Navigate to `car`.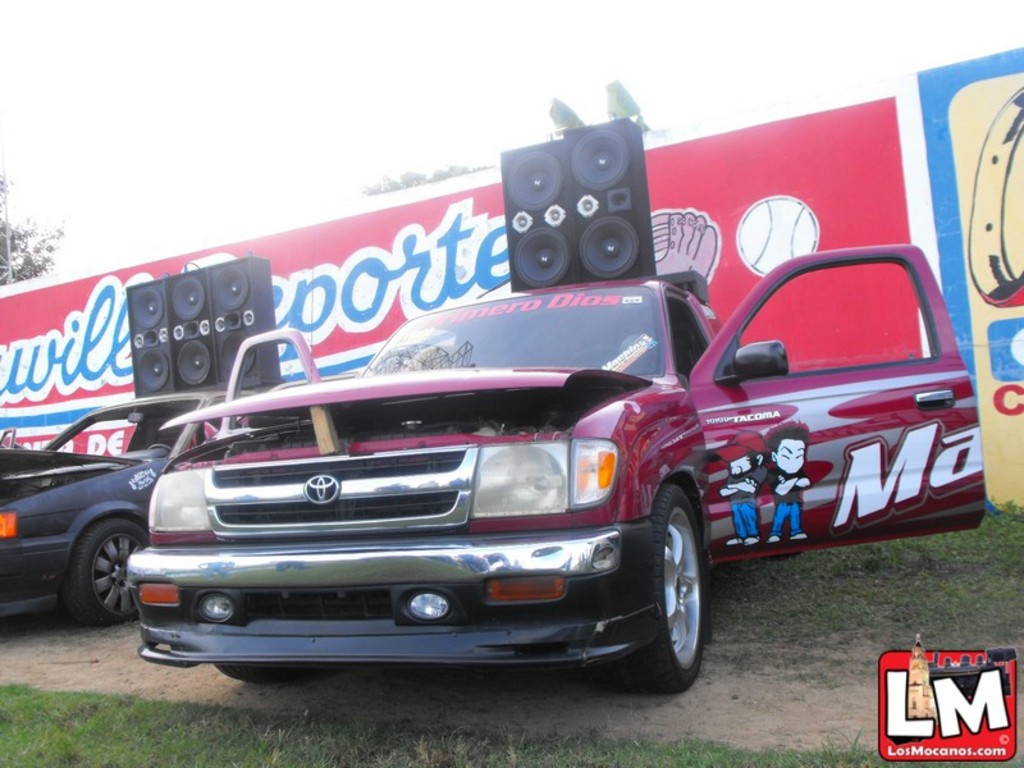
Navigation target: detection(0, 383, 253, 628).
